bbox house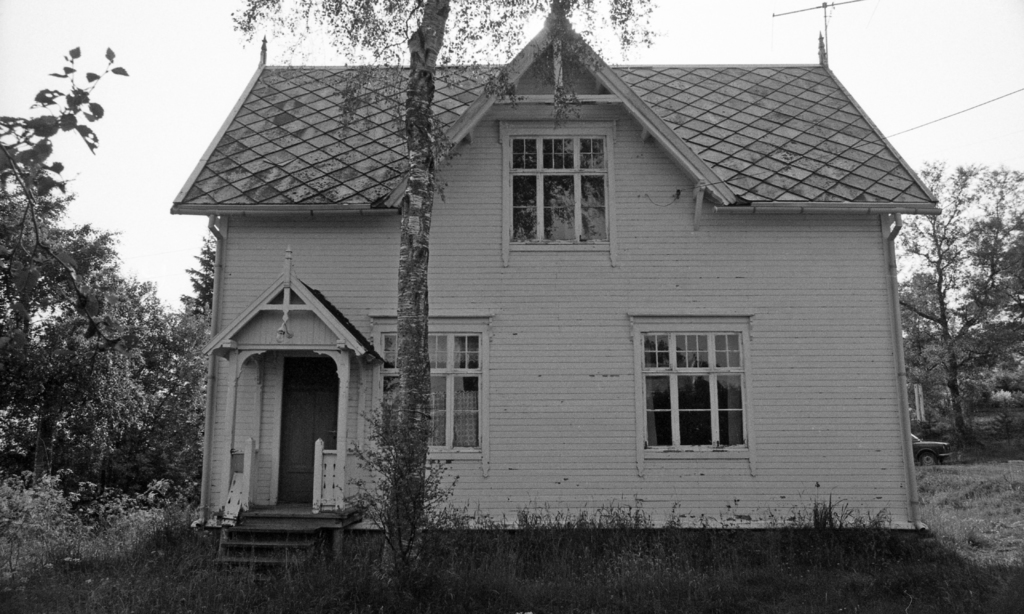
box=[164, 31, 947, 567]
